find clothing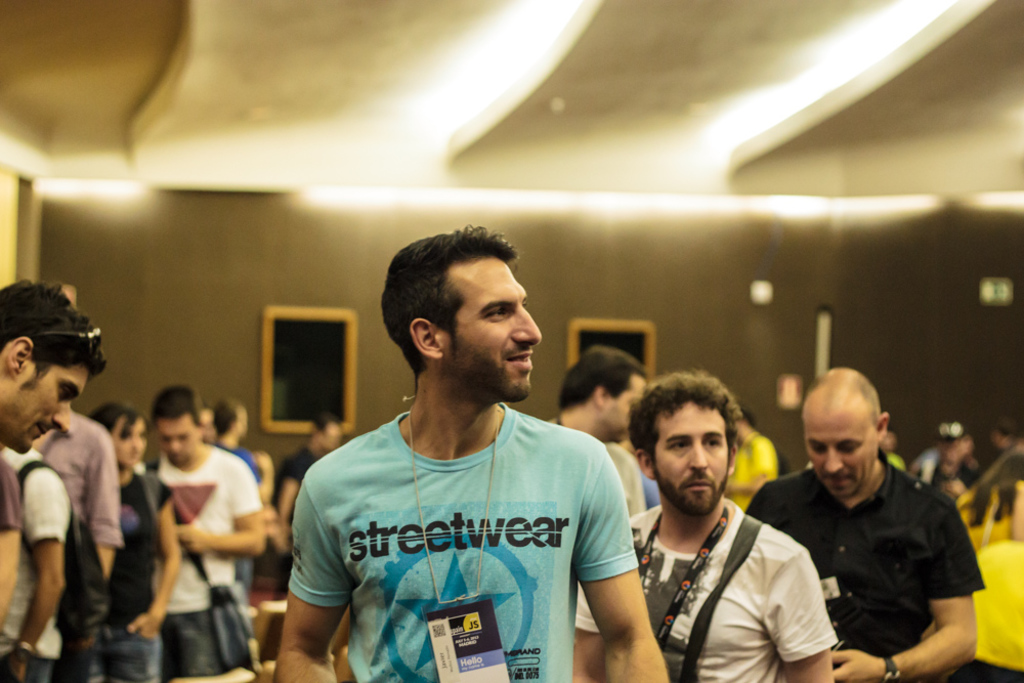
rect(0, 439, 66, 682)
